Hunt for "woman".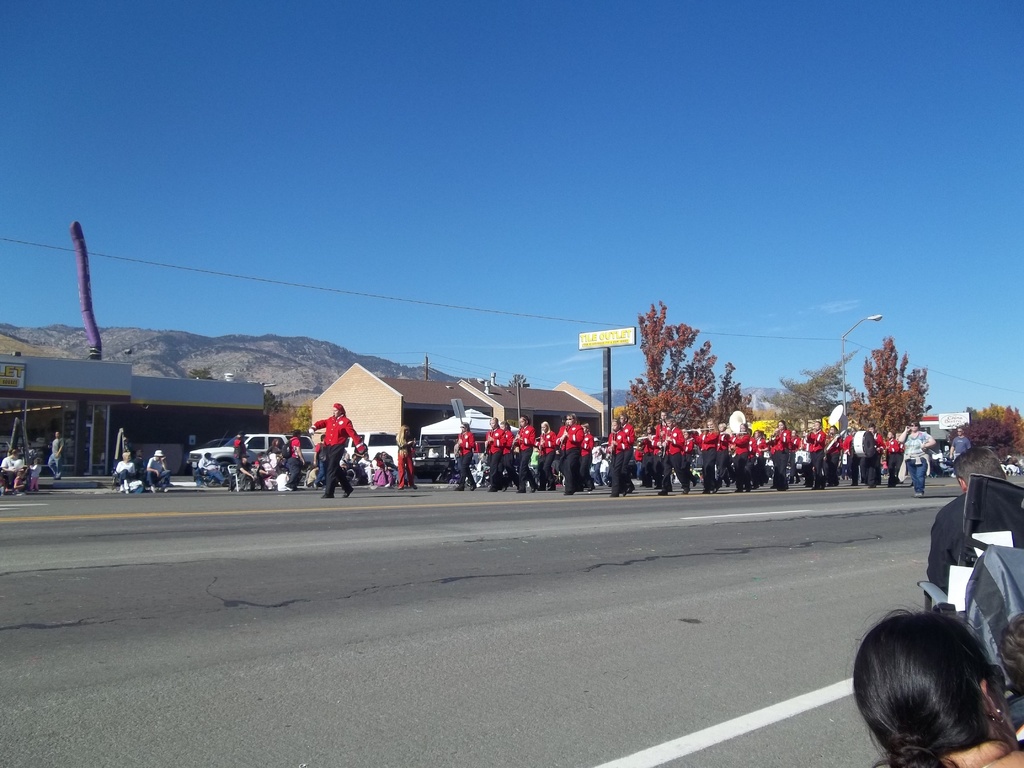
Hunted down at x1=769, y1=420, x2=790, y2=490.
